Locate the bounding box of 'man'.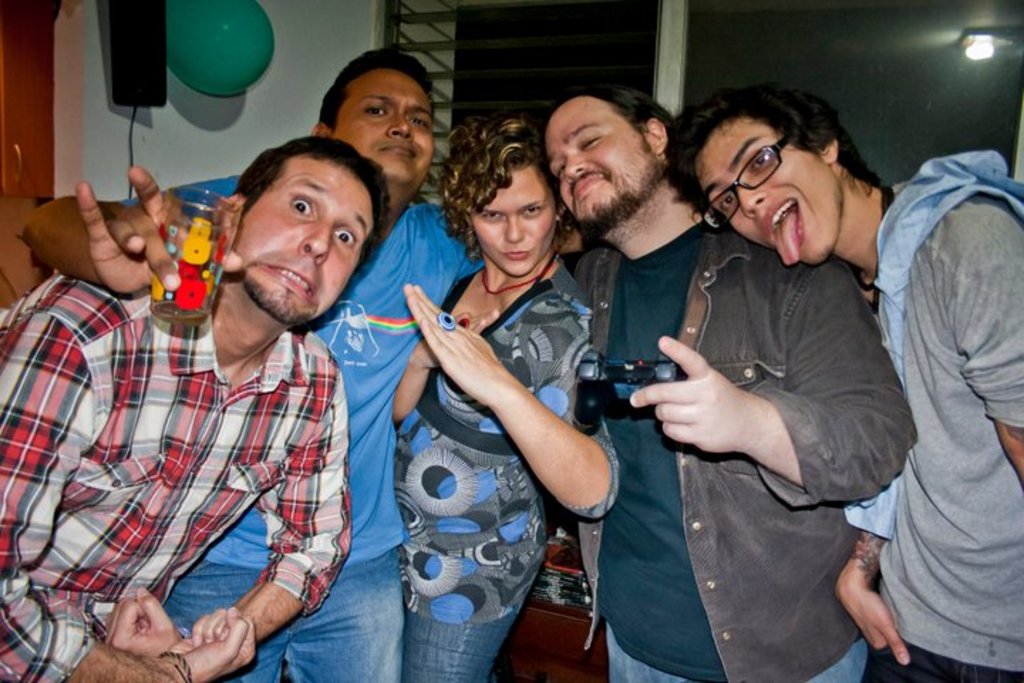
Bounding box: [666, 87, 1023, 682].
